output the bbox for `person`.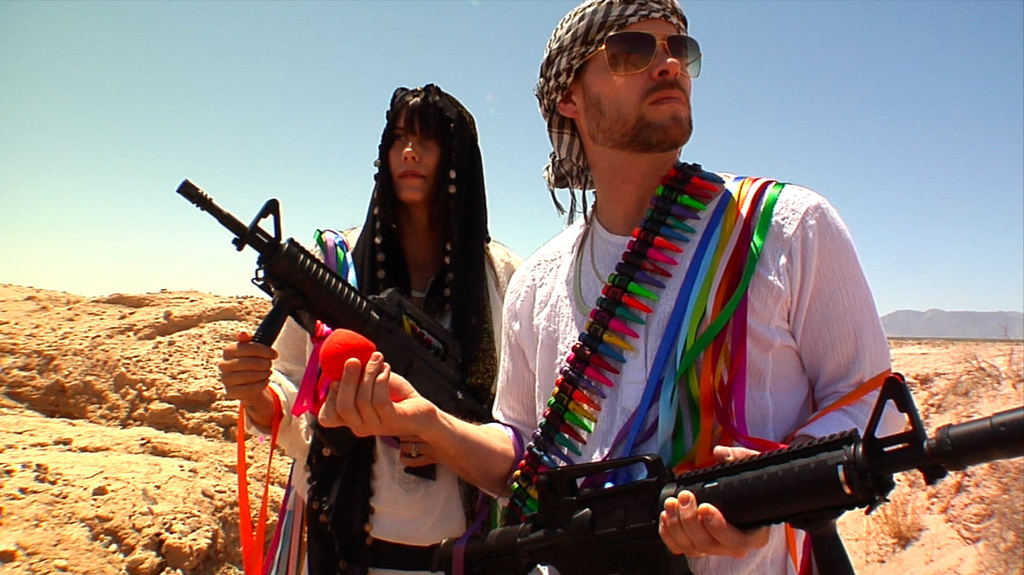
312/0/904/574.
